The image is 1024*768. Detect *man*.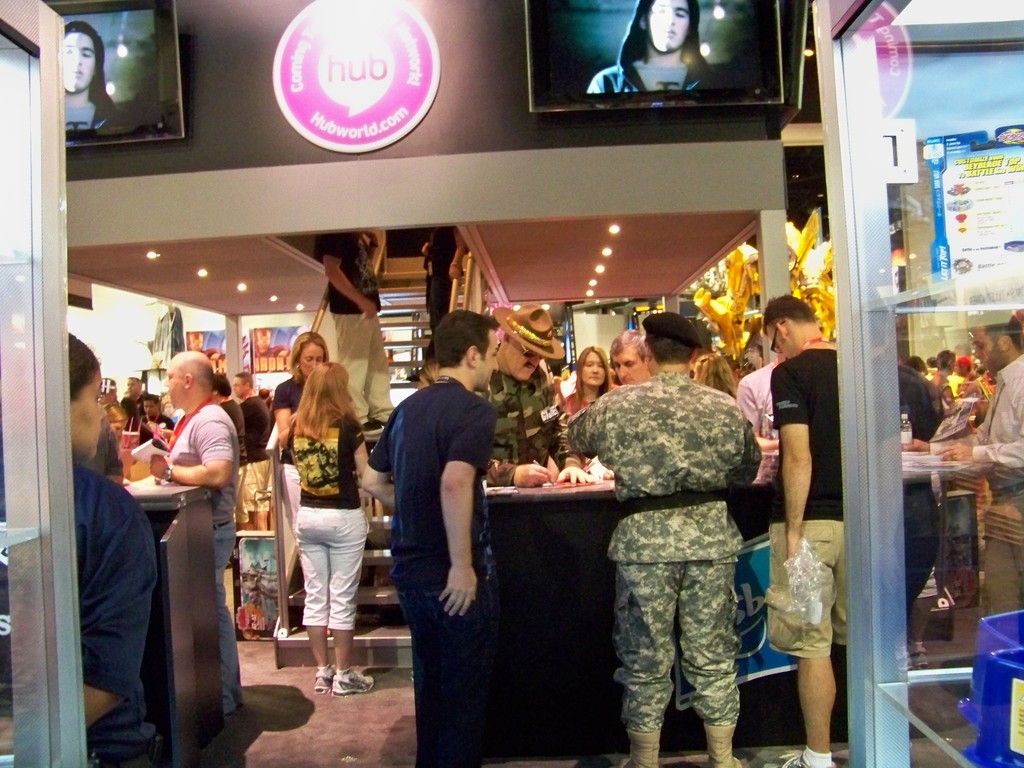
Detection: Rect(356, 325, 504, 729).
